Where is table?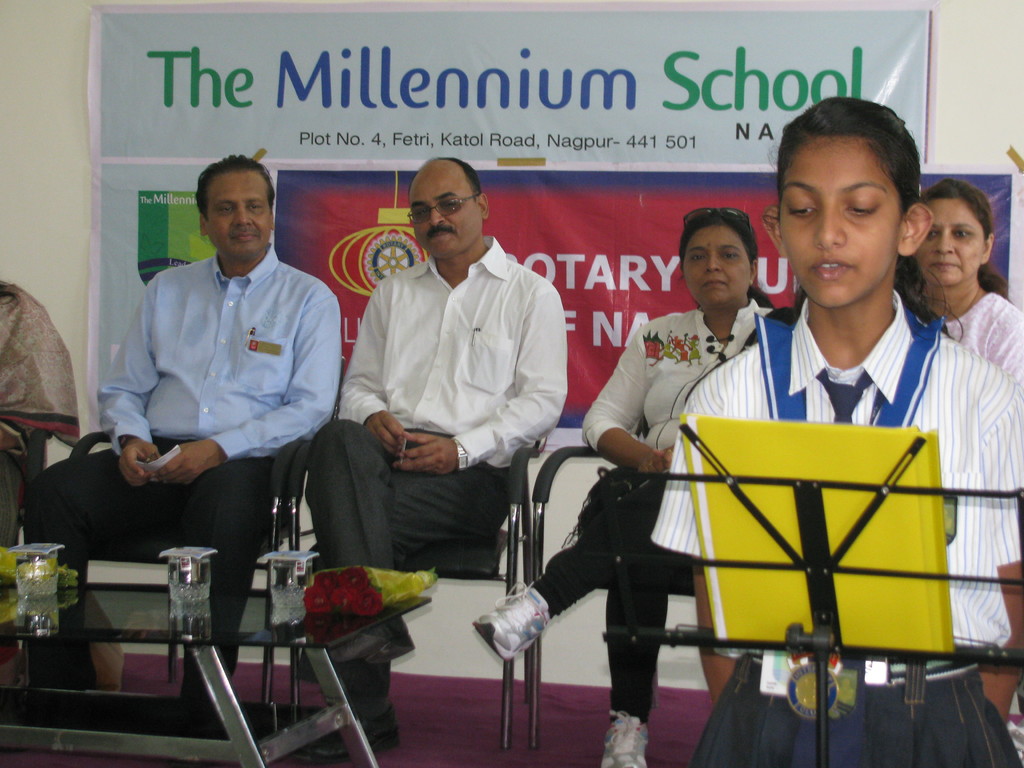
(left=20, top=490, right=434, bottom=738).
